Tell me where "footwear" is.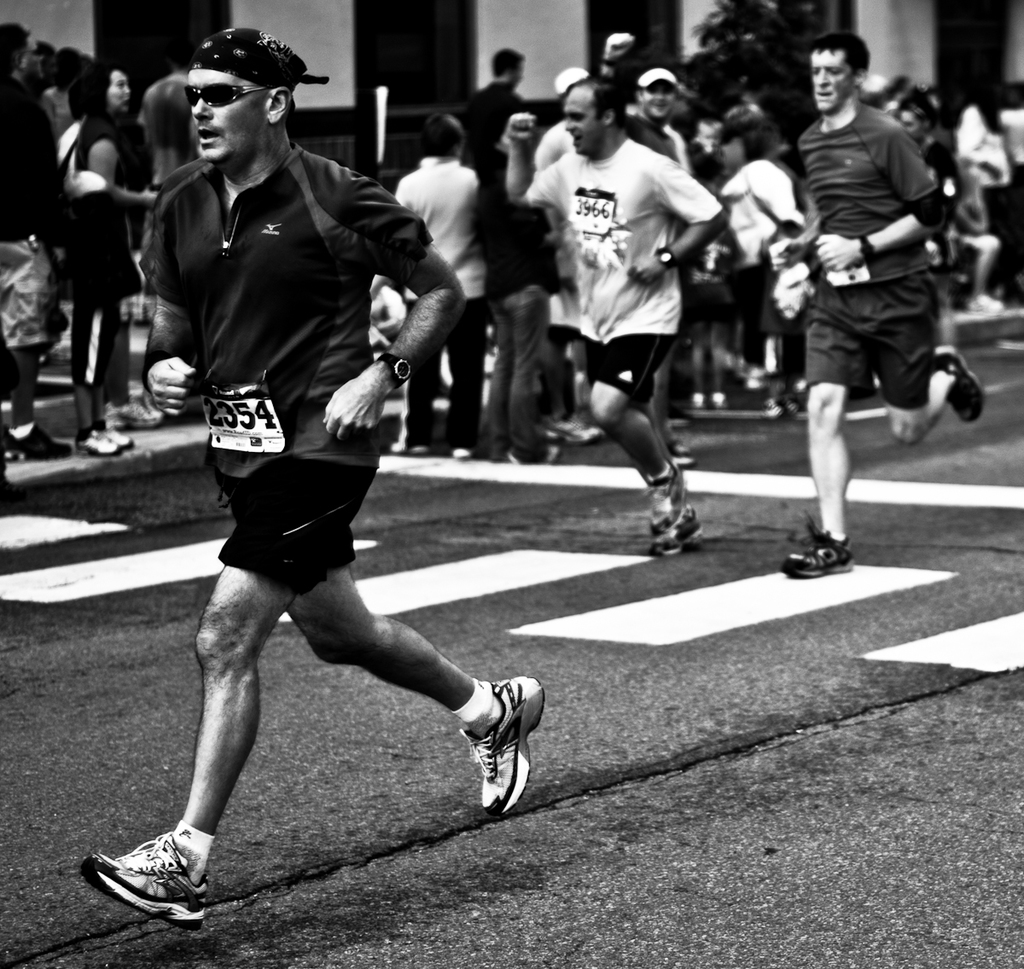
"footwear" is at detection(642, 461, 685, 533).
